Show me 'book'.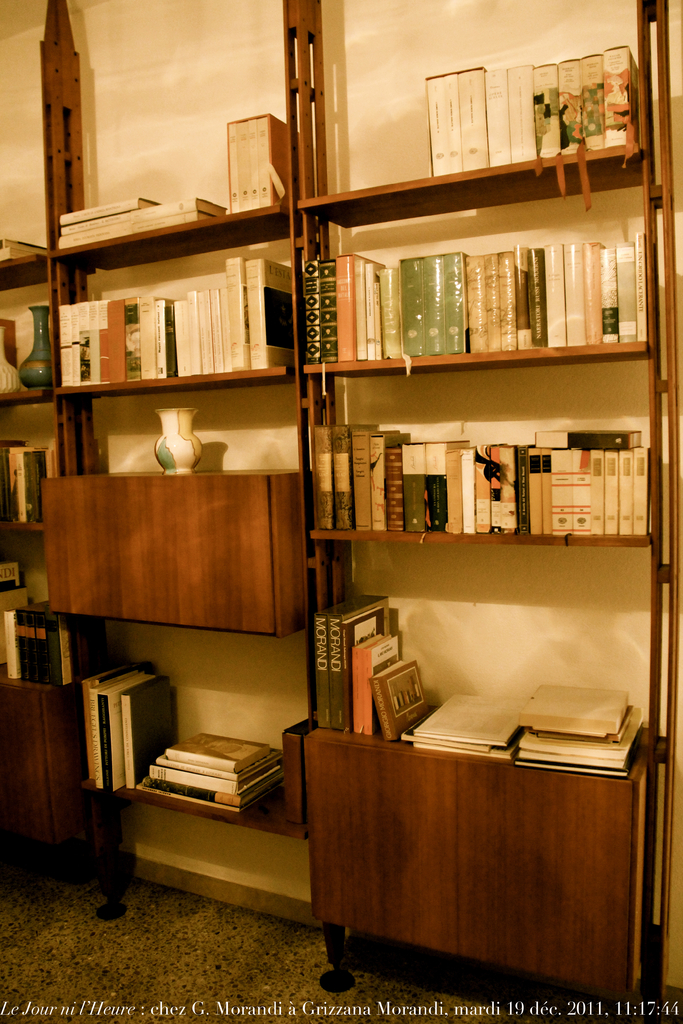
'book' is here: pyautogui.locateOnScreen(444, 249, 470, 360).
